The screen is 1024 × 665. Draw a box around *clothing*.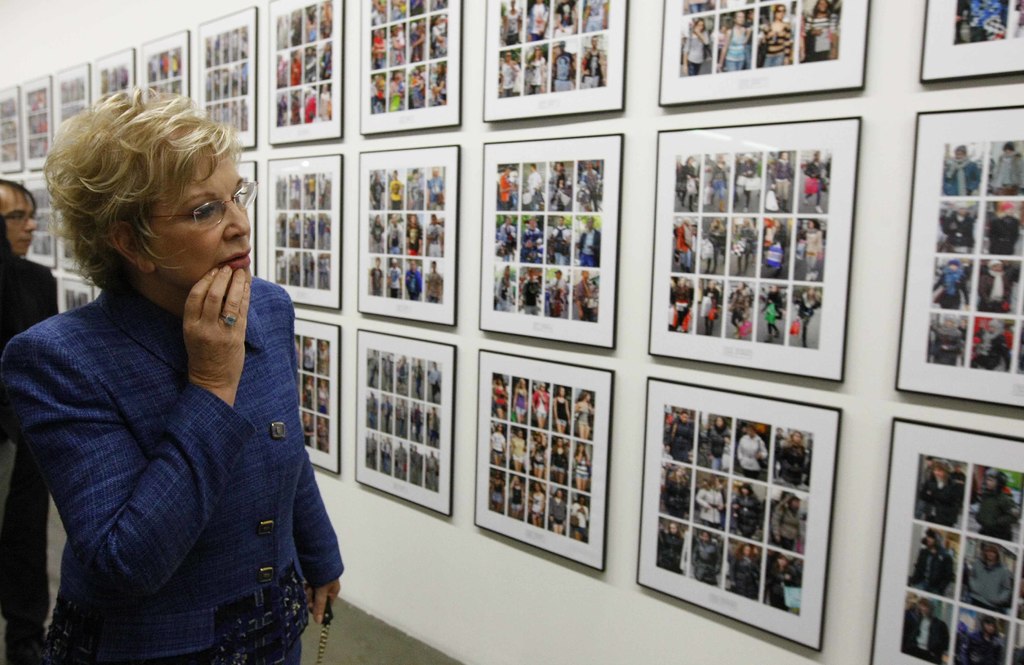
bbox=(765, 564, 790, 614).
